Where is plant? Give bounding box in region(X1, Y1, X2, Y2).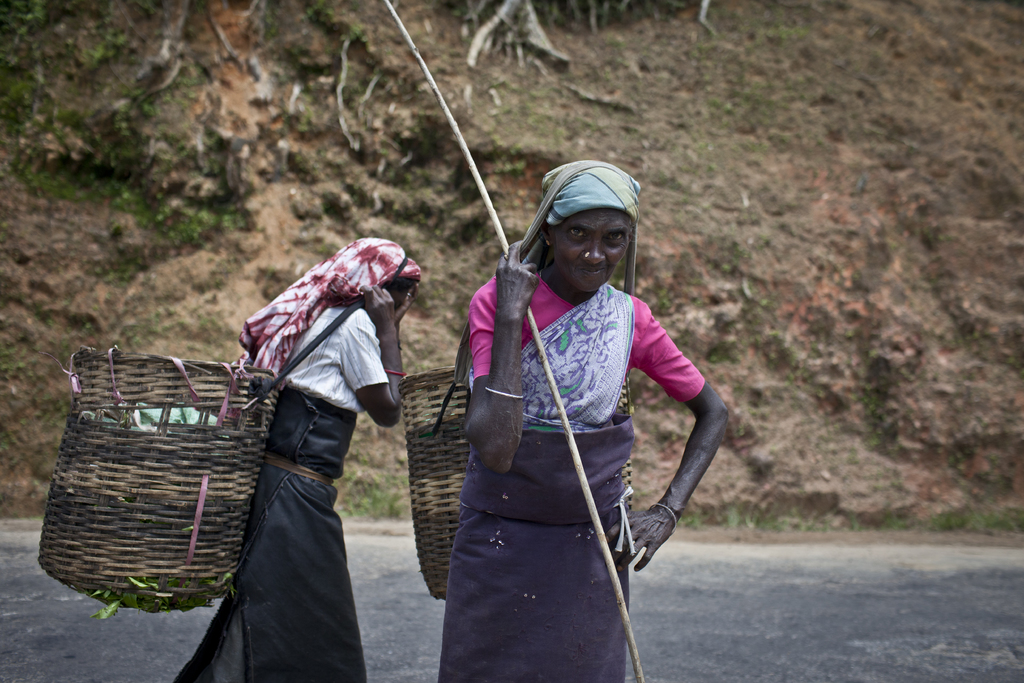
region(138, 84, 236, 172).
